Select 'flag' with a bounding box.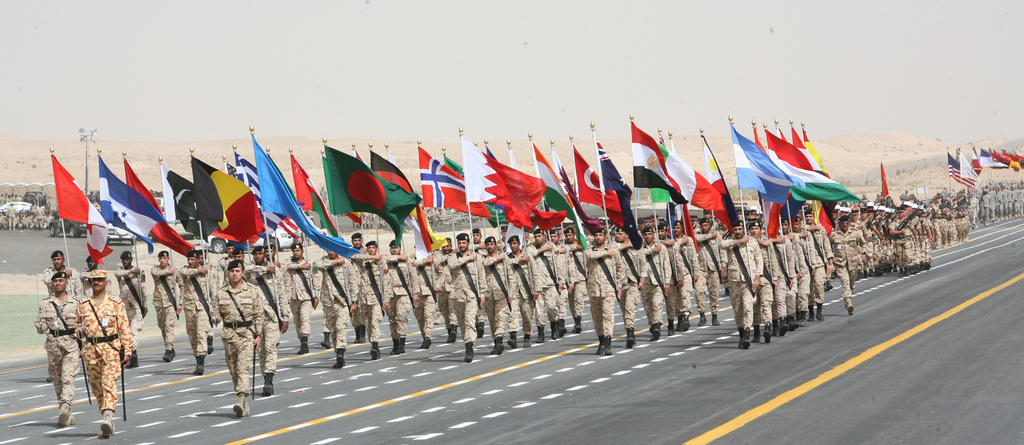
701,136,738,229.
